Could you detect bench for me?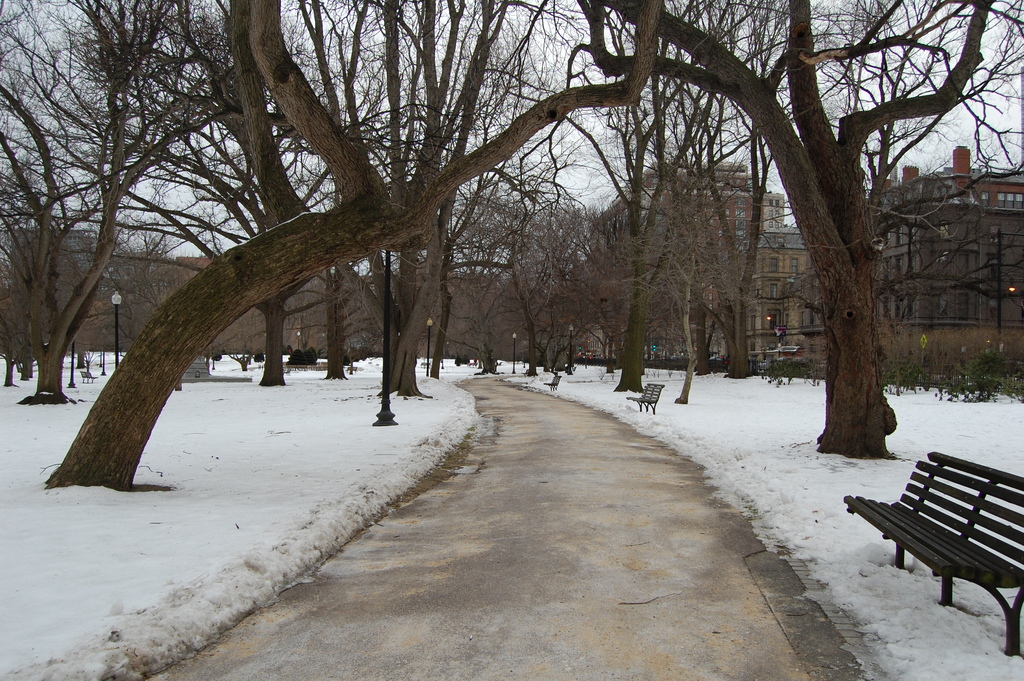
Detection result: bbox(82, 367, 100, 385).
